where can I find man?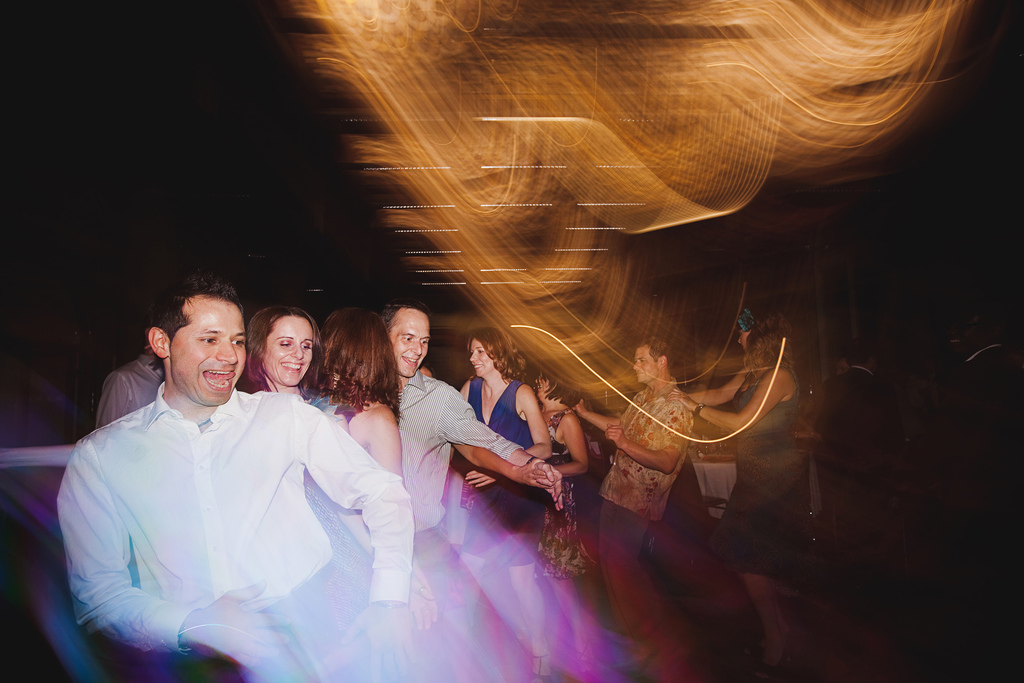
You can find it at box=[812, 342, 894, 553].
